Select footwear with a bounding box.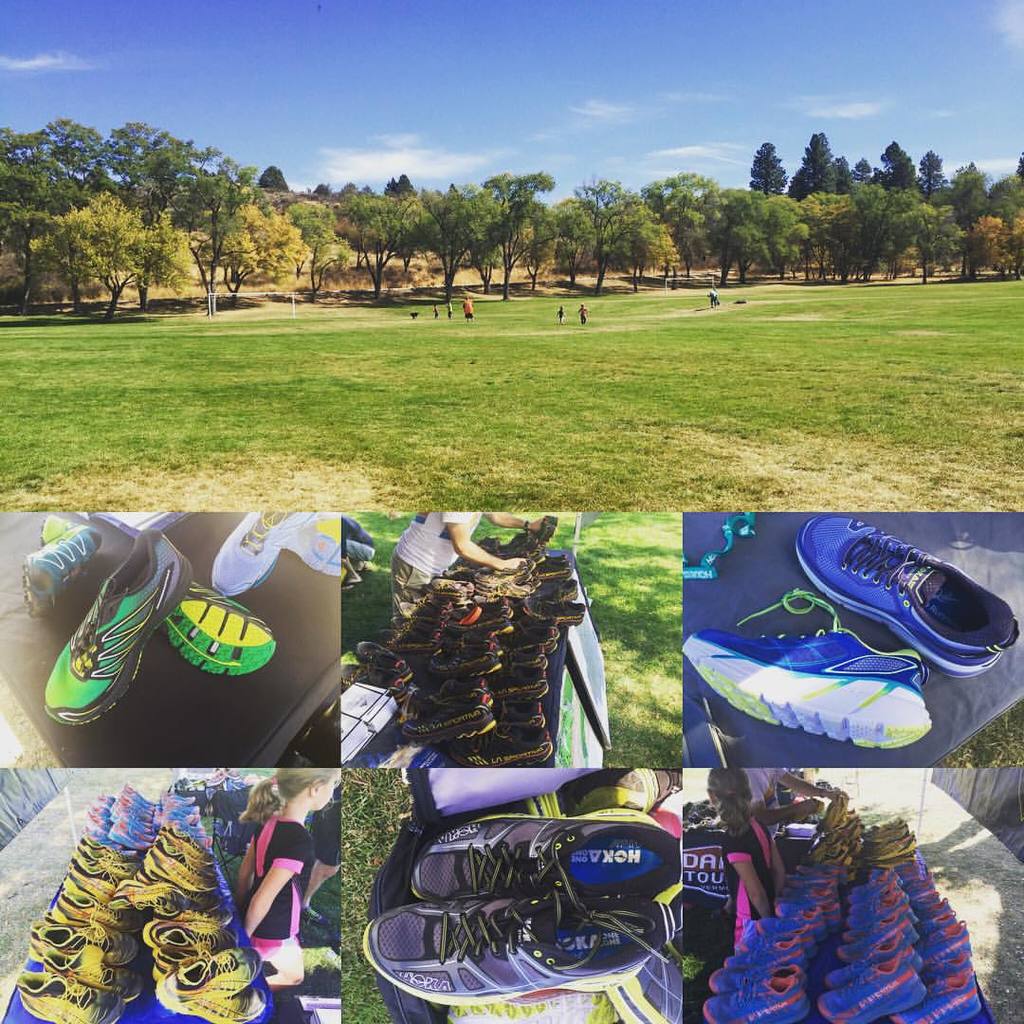
[left=402, top=810, right=684, bottom=908].
